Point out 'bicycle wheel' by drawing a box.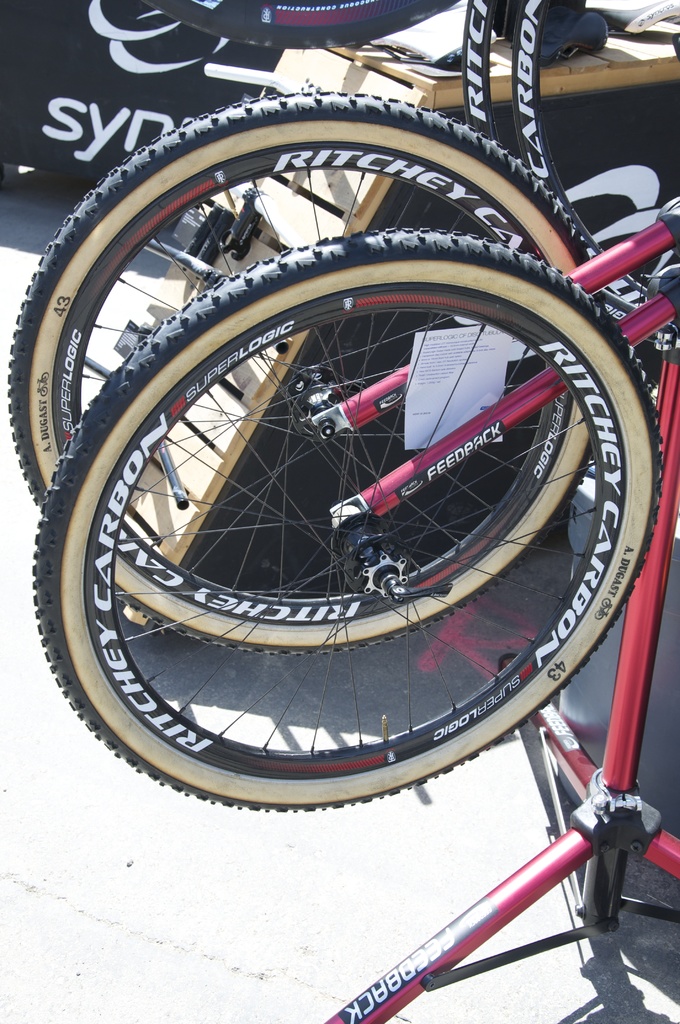
region(142, 0, 455, 48).
